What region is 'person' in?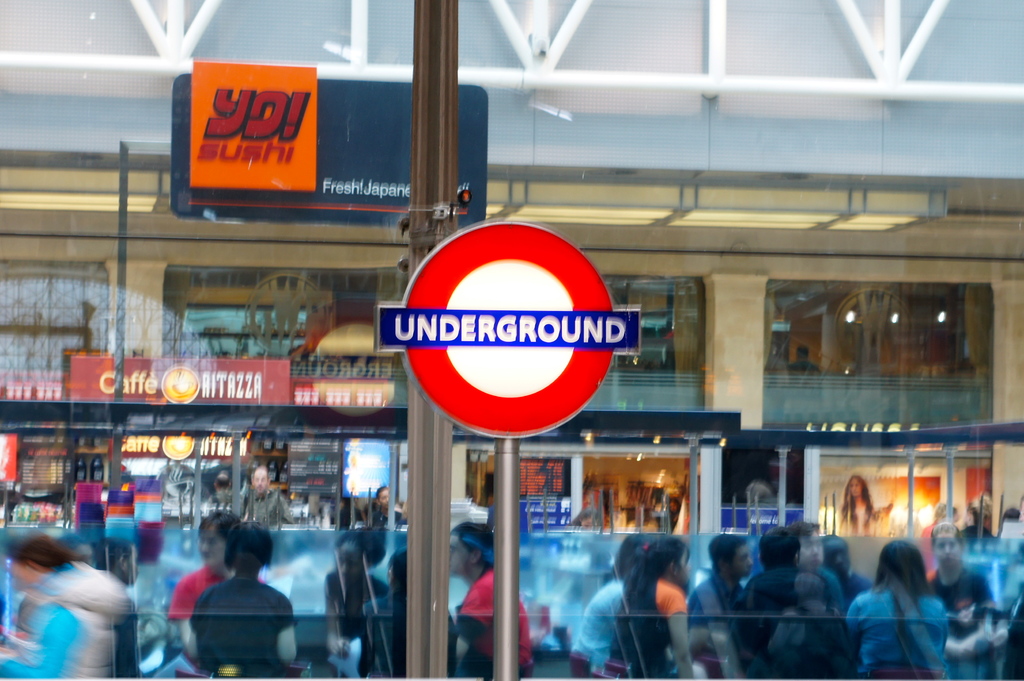
[x1=829, y1=472, x2=875, y2=539].
